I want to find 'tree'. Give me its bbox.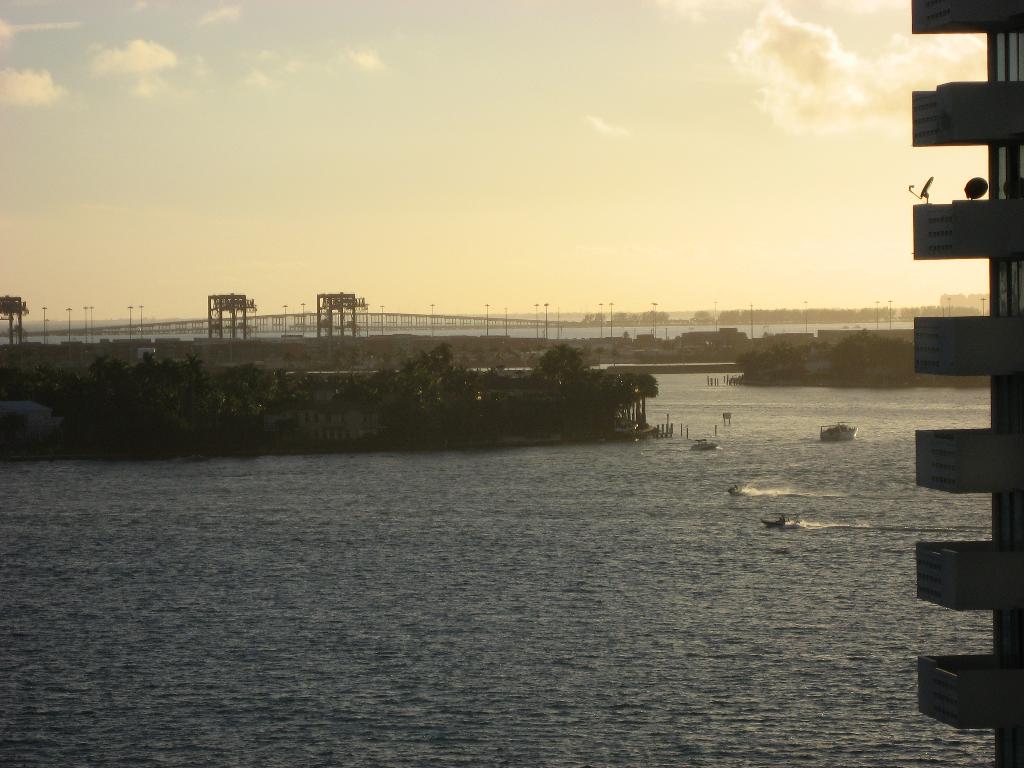
<box>686,307,703,324</box>.
